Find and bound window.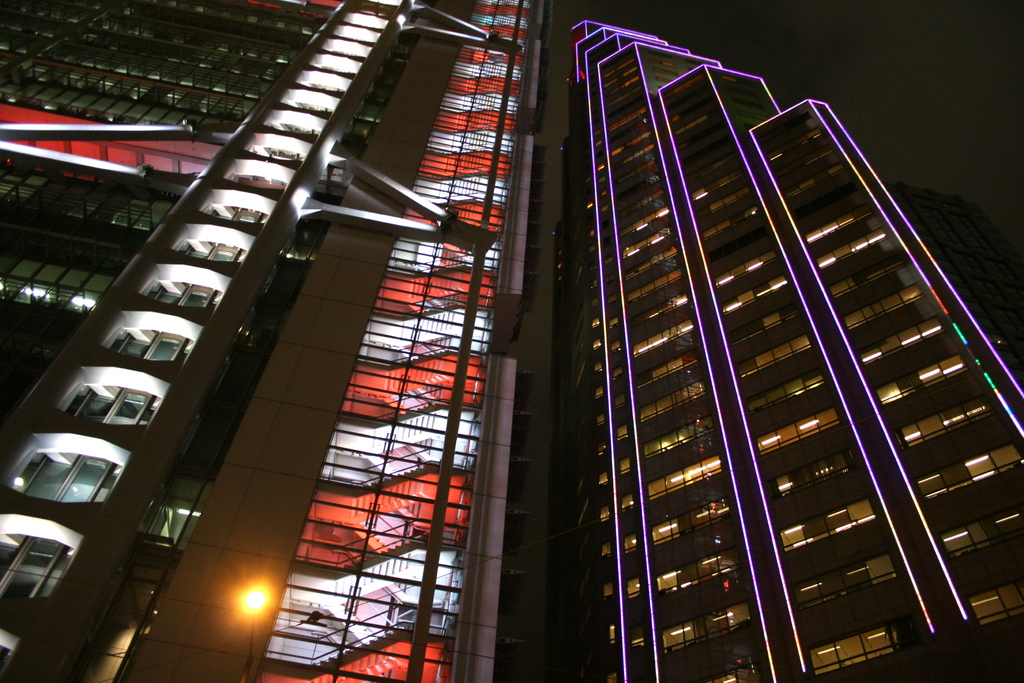
Bound: box=[234, 172, 275, 197].
